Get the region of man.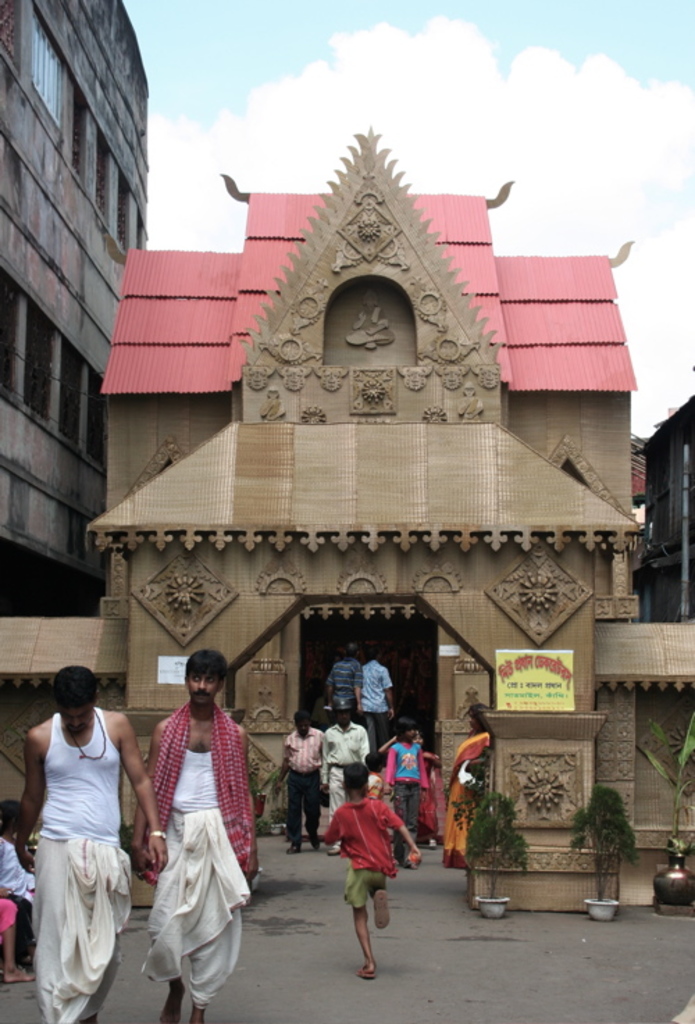
<bbox>316, 714, 370, 854</bbox>.
